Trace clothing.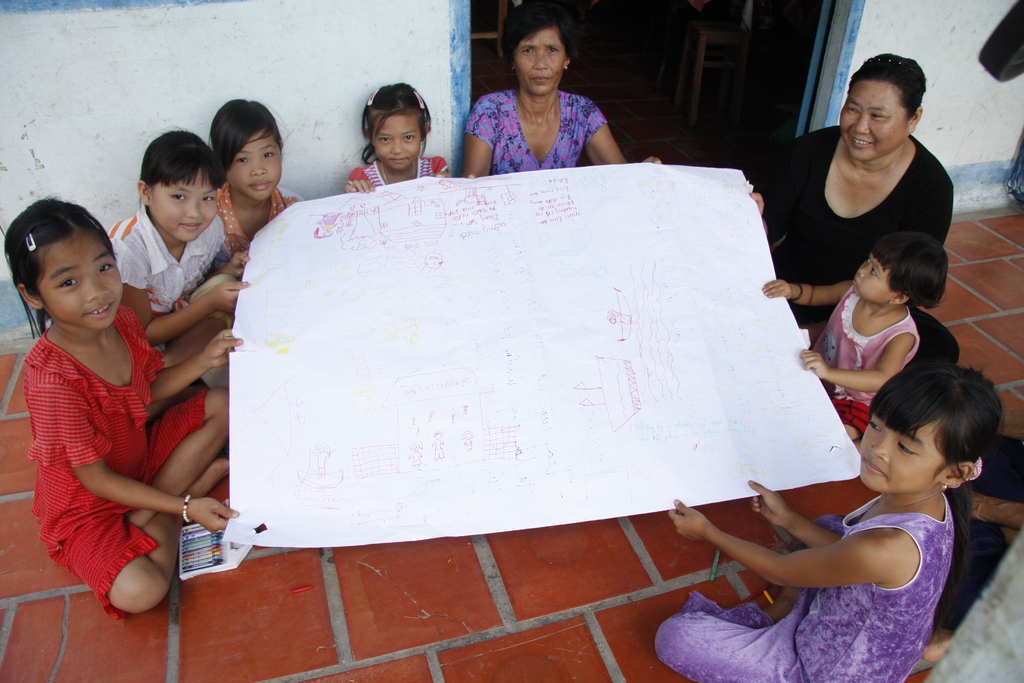
Traced to bbox=(214, 184, 302, 268).
